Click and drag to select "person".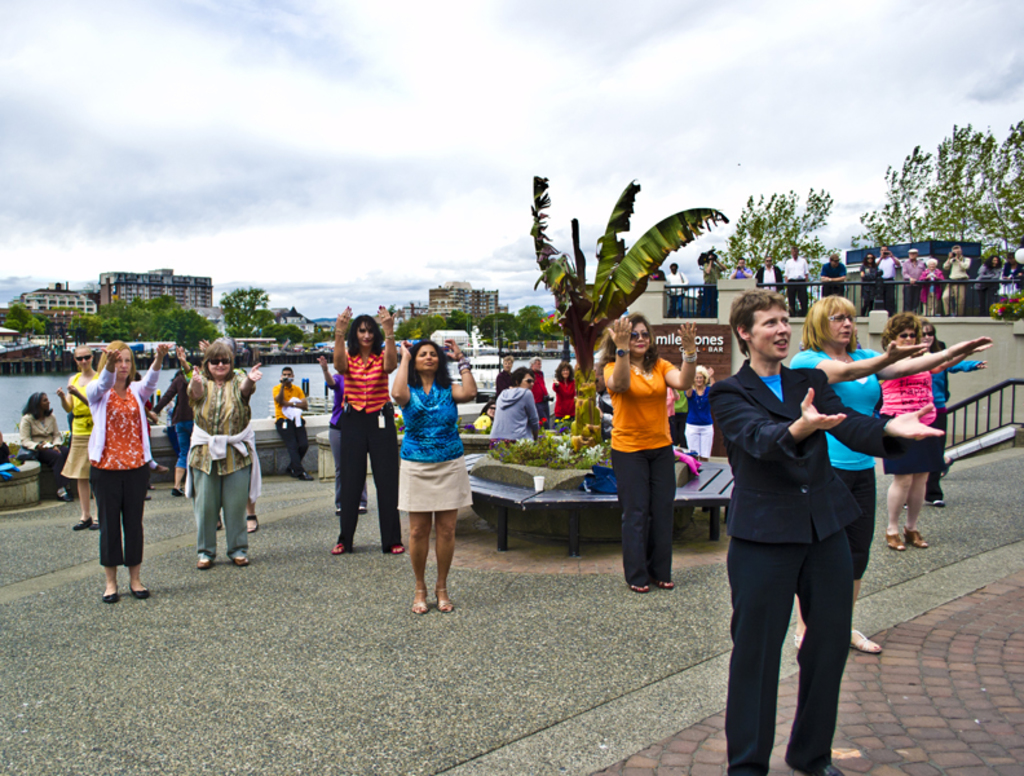
Selection: Rect(384, 334, 478, 616).
